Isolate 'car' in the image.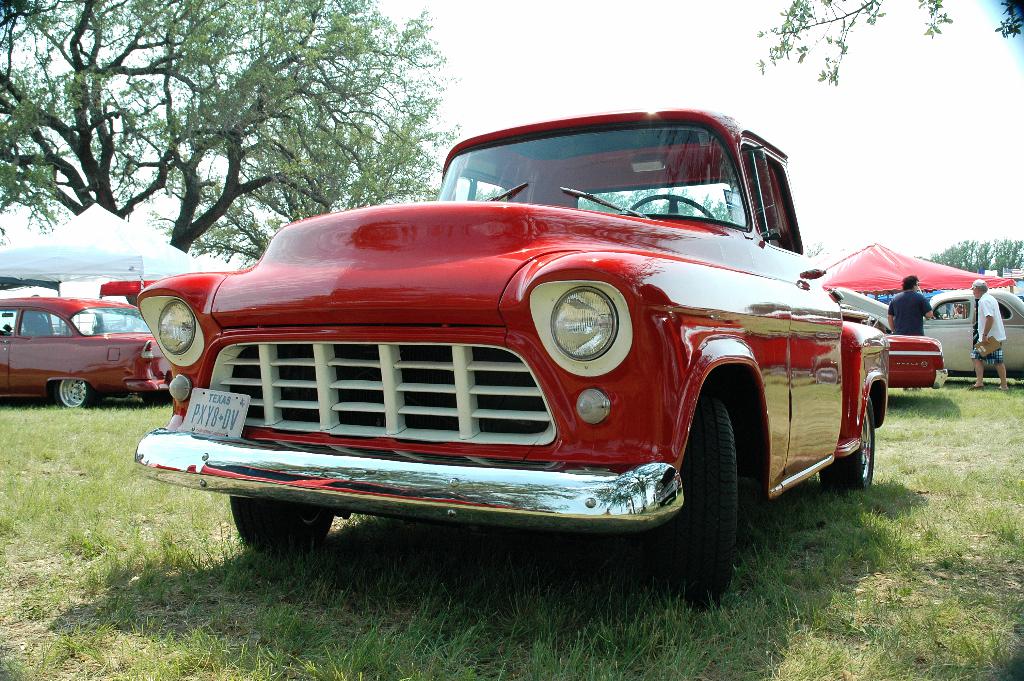
Isolated region: (886, 335, 948, 390).
